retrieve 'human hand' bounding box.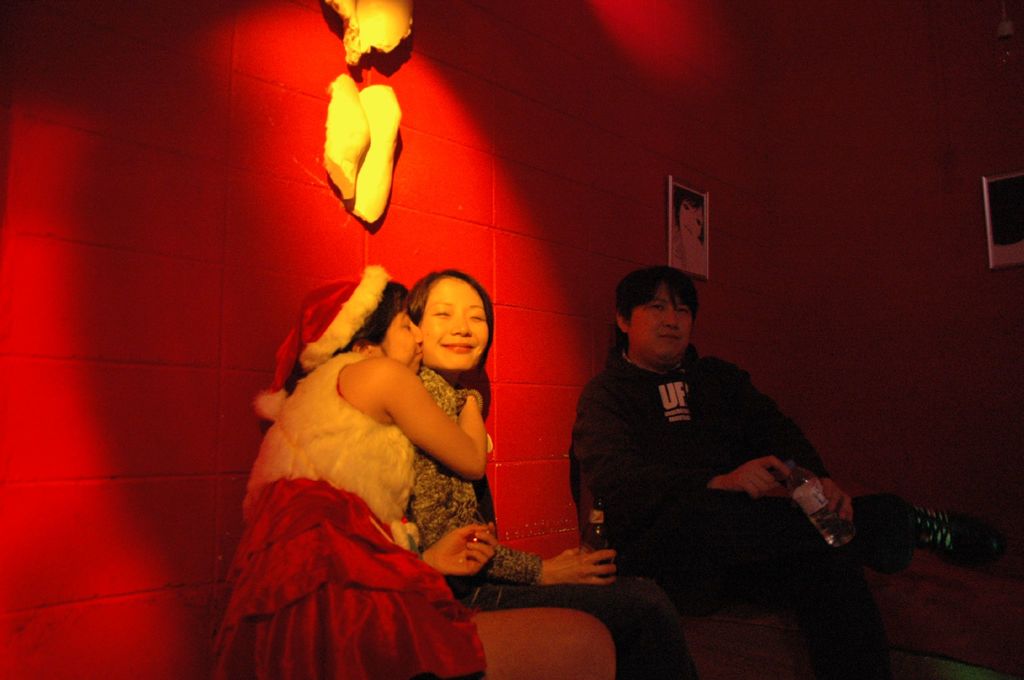
Bounding box: <region>426, 522, 500, 574</region>.
